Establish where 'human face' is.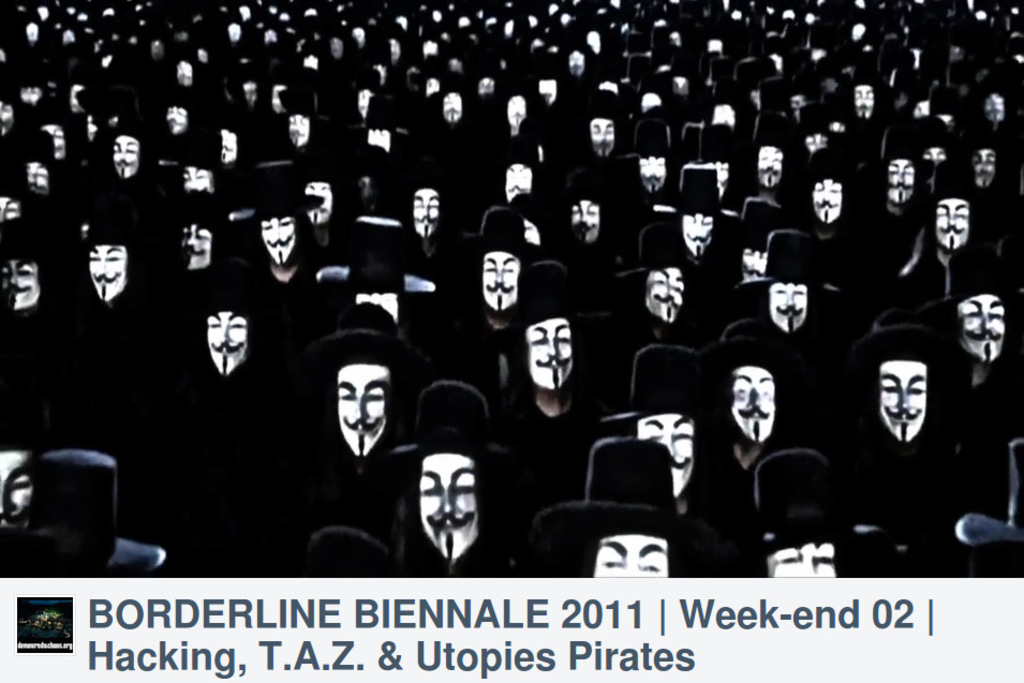
Established at x1=812, y1=182, x2=840, y2=220.
